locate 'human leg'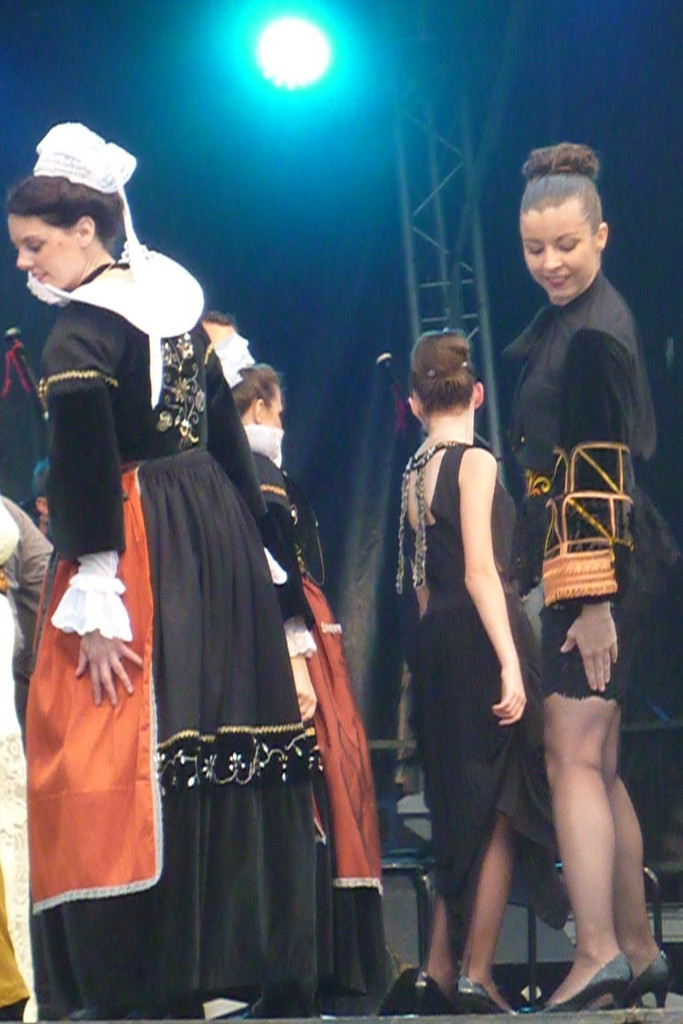
region(602, 706, 674, 995)
